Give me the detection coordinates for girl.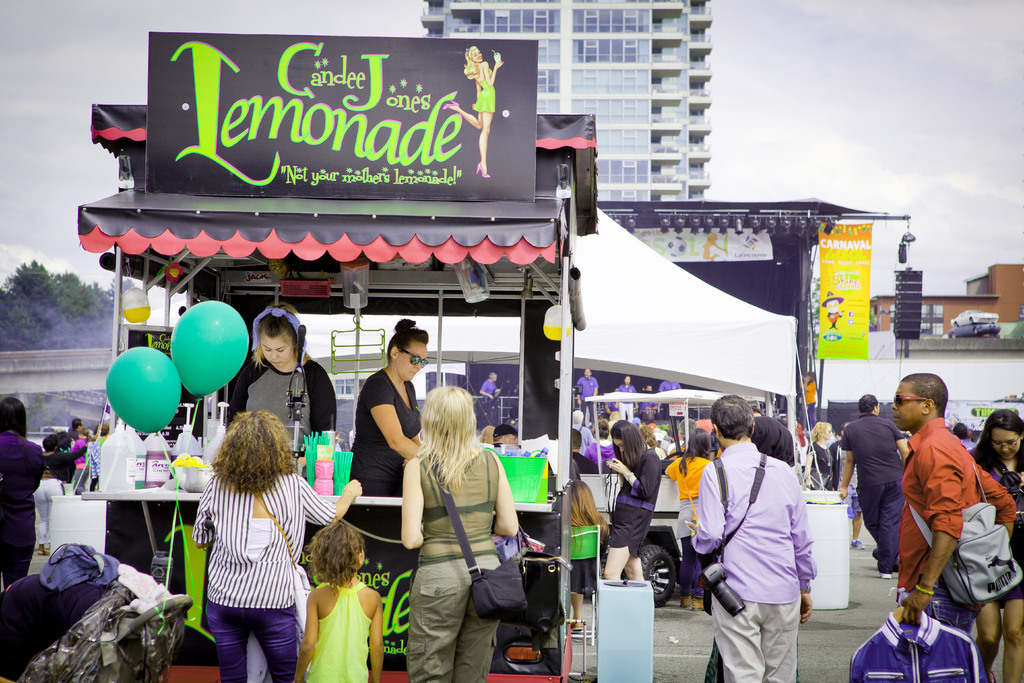
<region>607, 427, 665, 582</region>.
